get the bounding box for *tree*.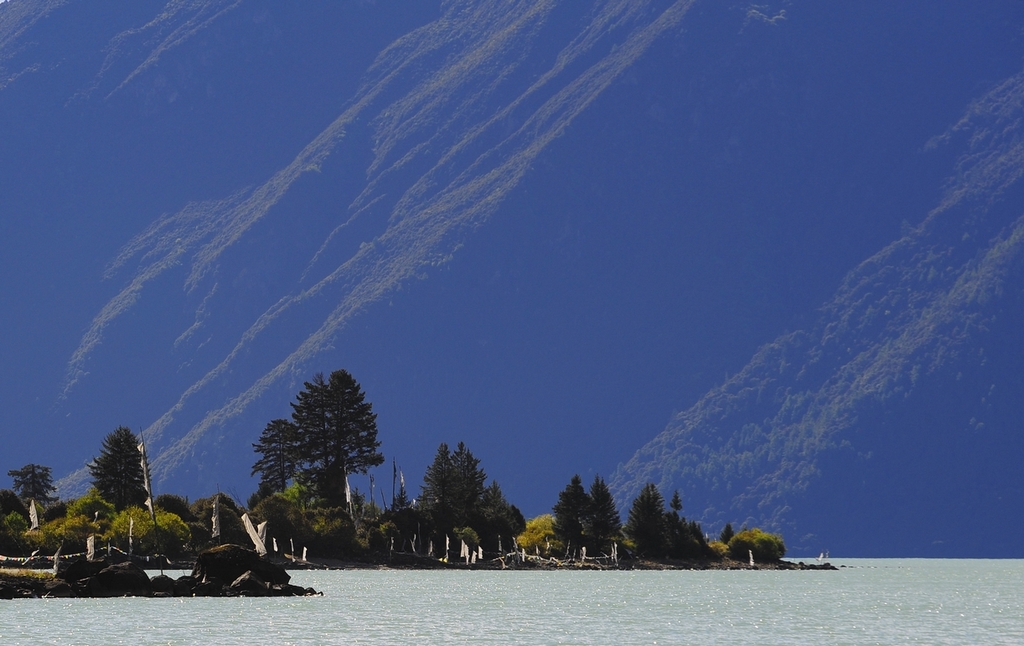
bbox(292, 371, 345, 501).
